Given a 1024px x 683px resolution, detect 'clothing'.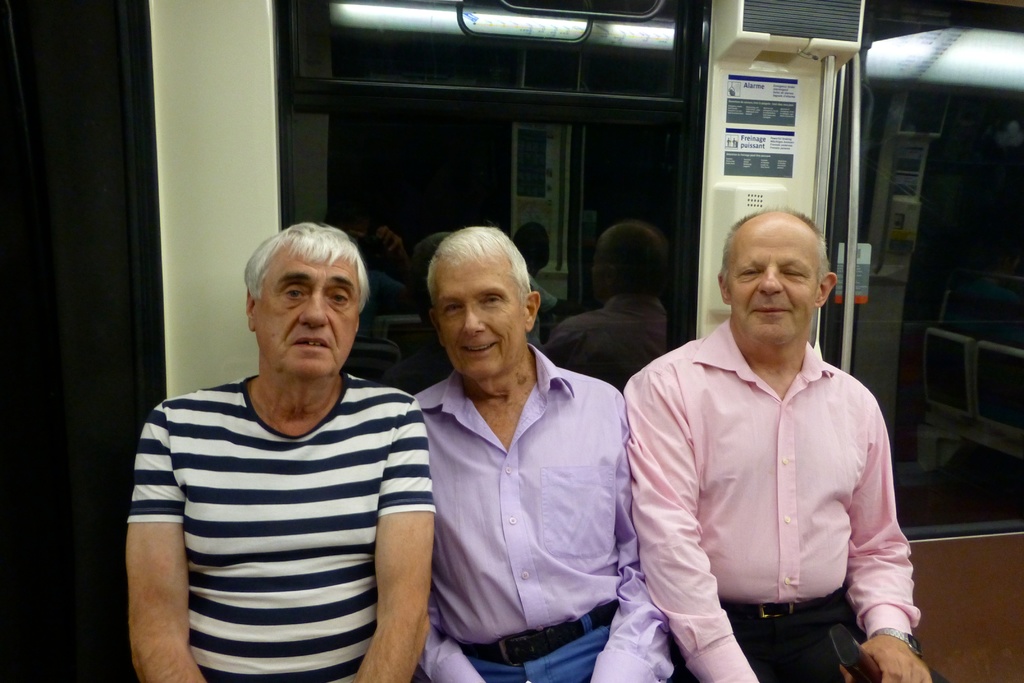
detection(130, 379, 437, 682).
